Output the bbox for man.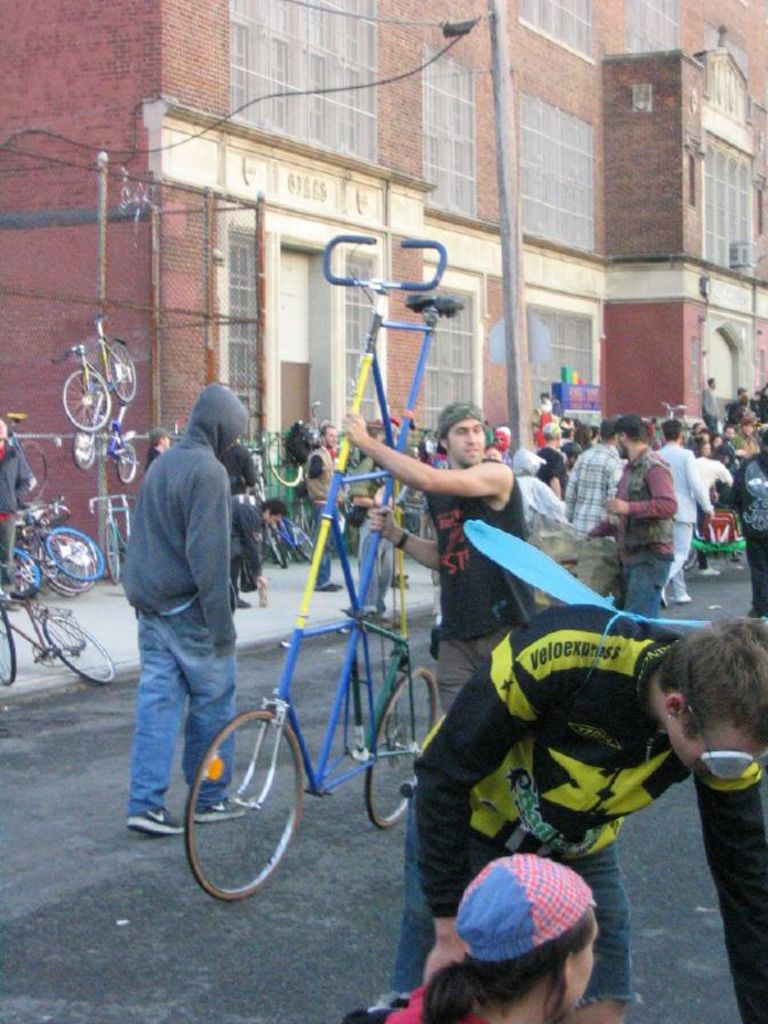
region(143, 428, 172, 466).
